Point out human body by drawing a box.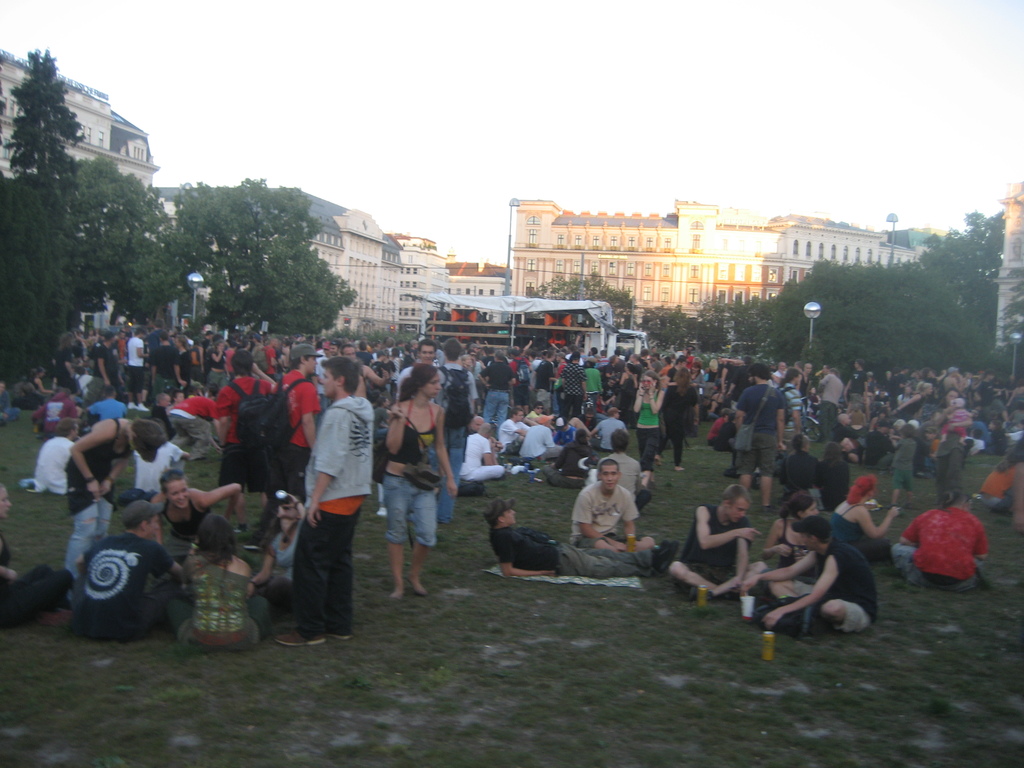
select_region(584, 355, 607, 407).
